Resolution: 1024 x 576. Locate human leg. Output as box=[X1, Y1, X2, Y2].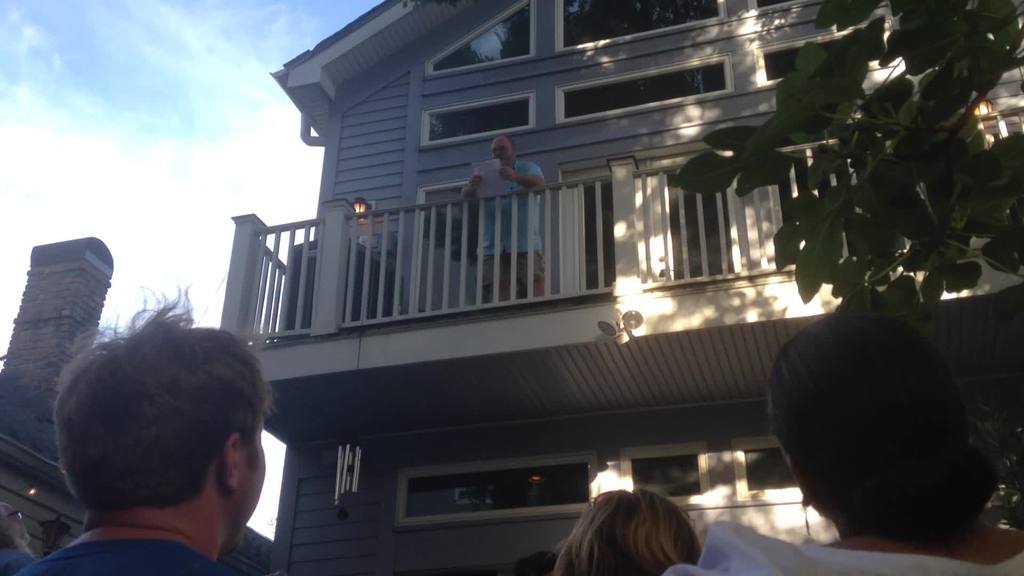
box=[511, 237, 547, 296].
